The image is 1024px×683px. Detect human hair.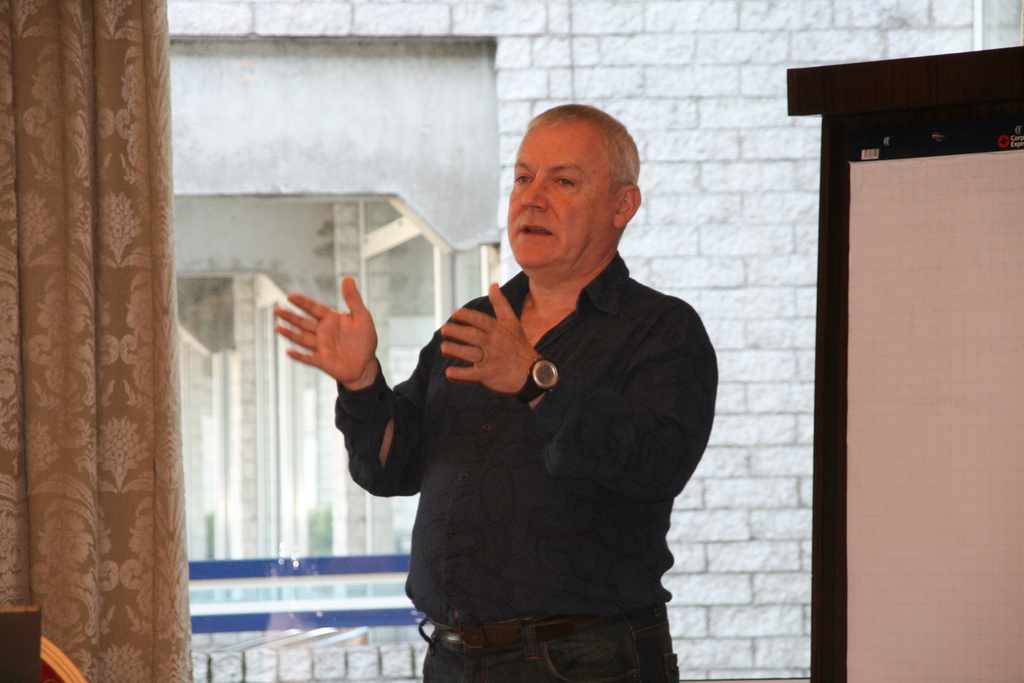
Detection: <region>514, 110, 641, 217</region>.
